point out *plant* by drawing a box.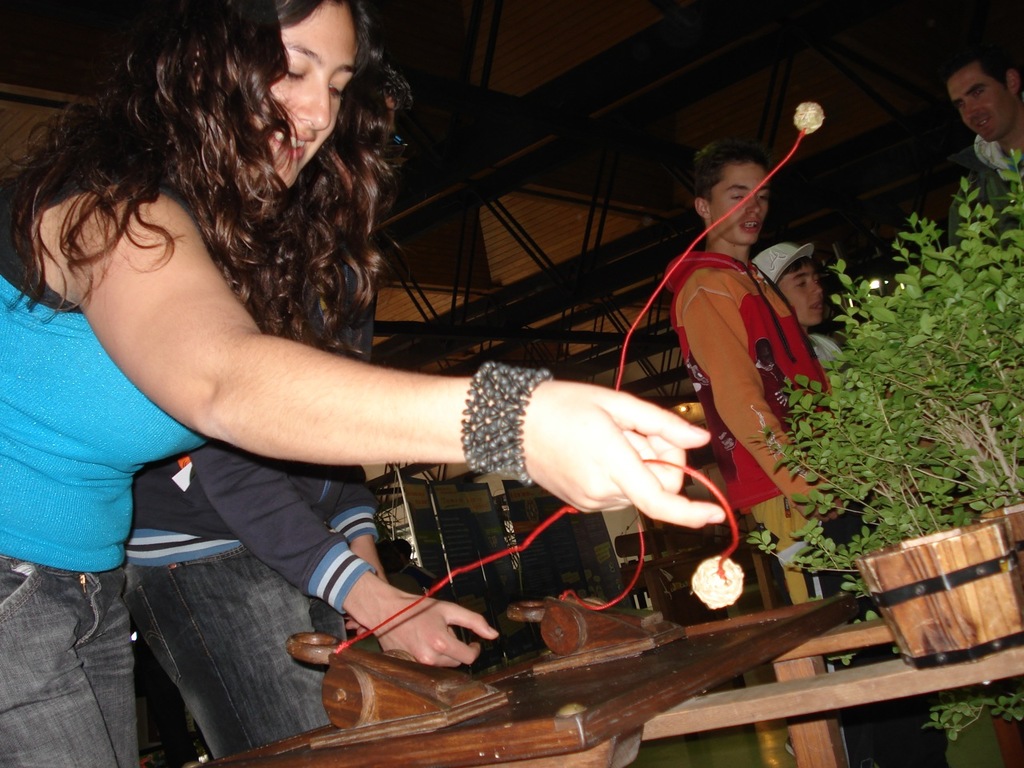
[x1=897, y1=673, x2=1023, y2=753].
